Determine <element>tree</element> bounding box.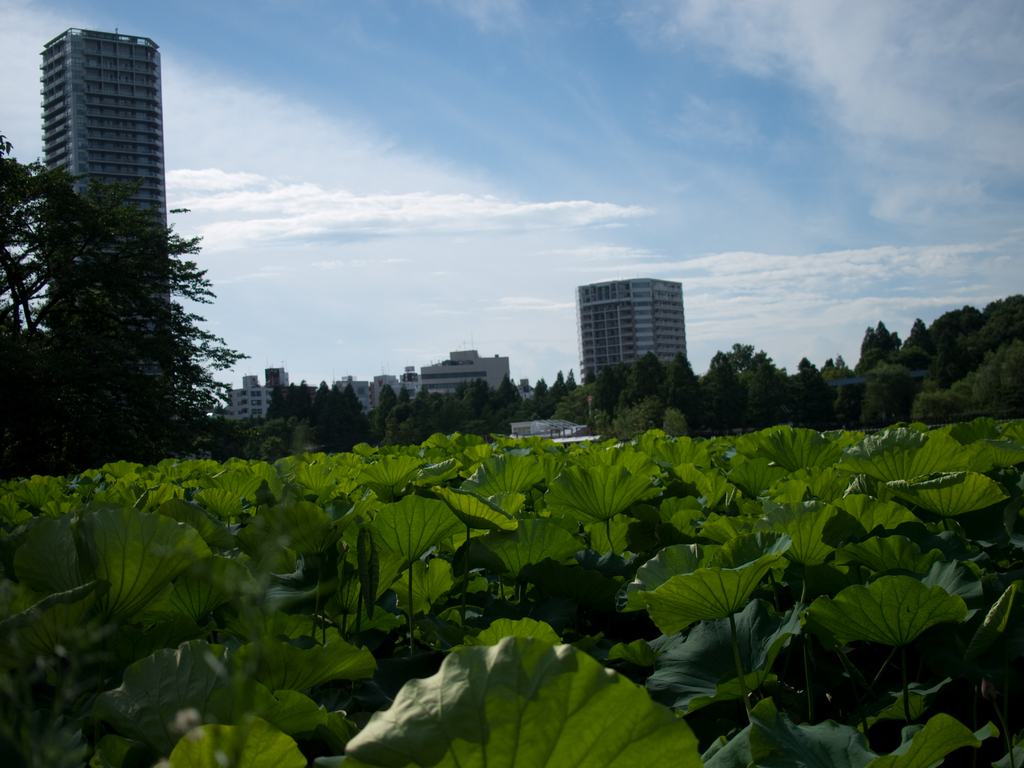
Determined: (346,377,384,452).
